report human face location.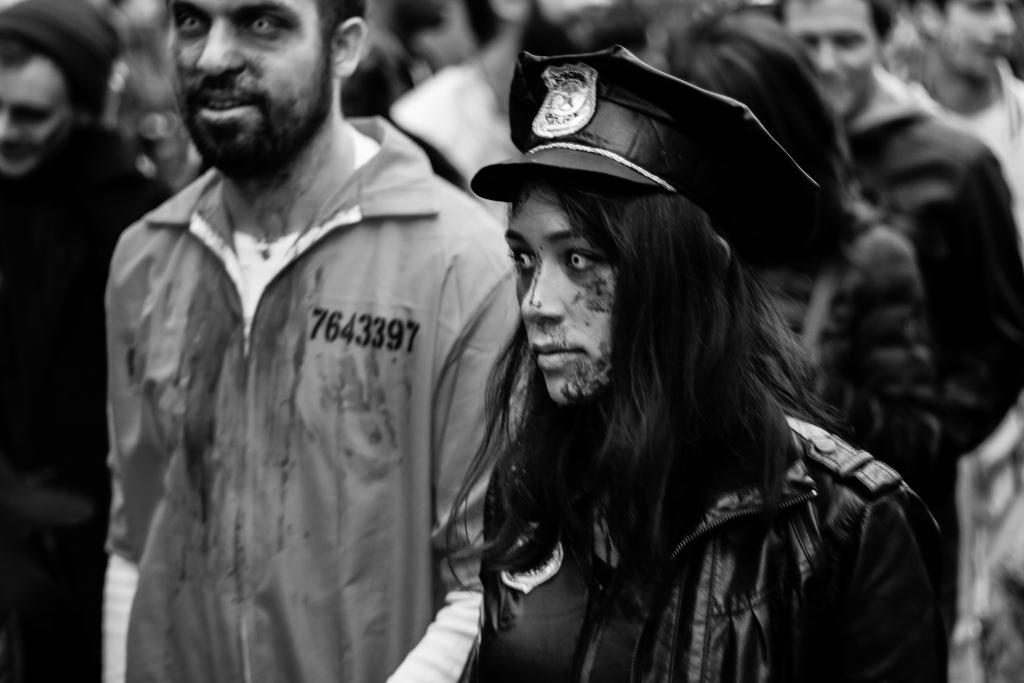
Report: left=0, top=56, right=78, bottom=170.
